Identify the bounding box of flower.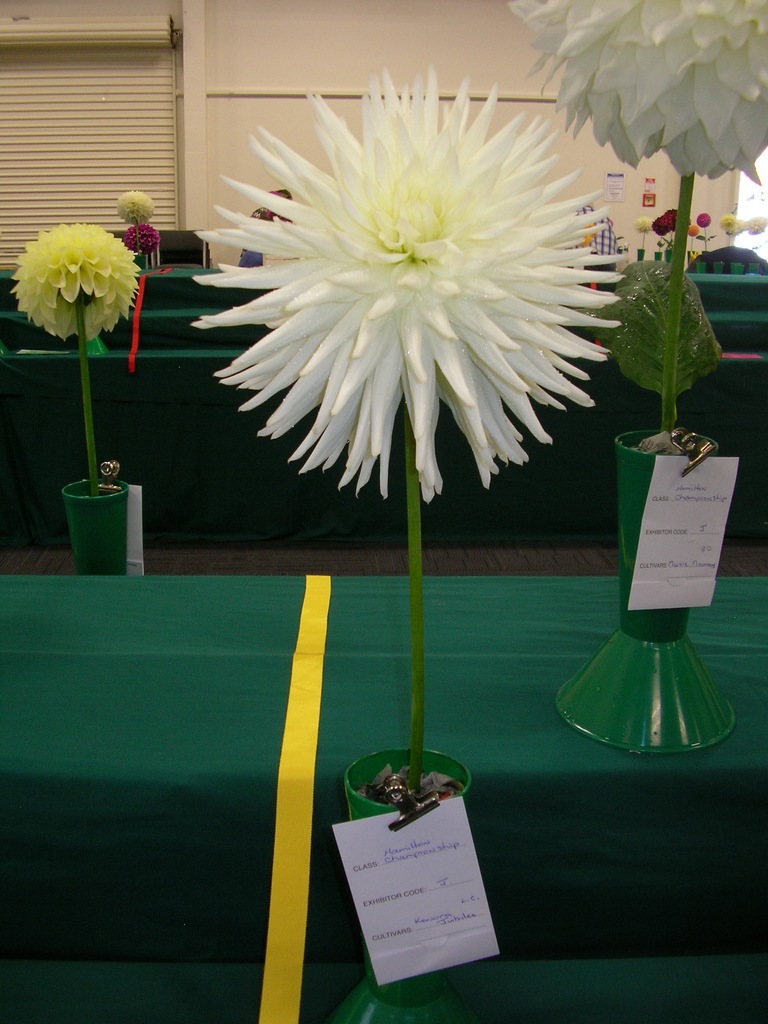
select_region(116, 186, 161, 221).
